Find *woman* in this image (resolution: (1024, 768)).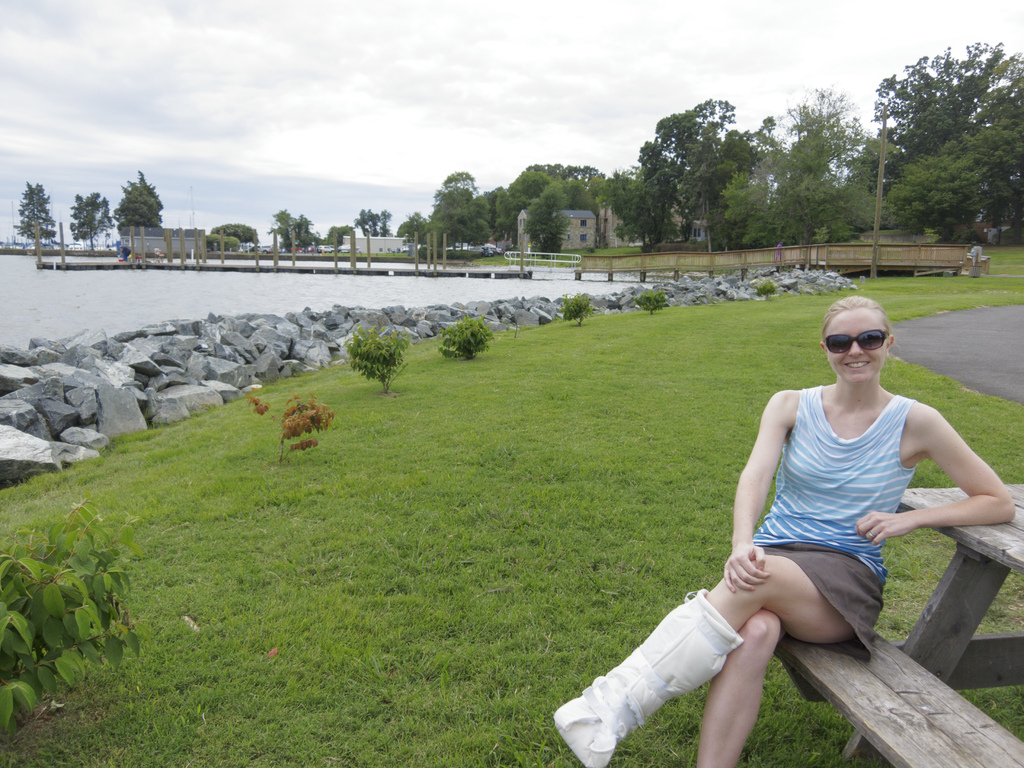
pyautogui.locateOnScreen(552, 293, 1017, 767).
